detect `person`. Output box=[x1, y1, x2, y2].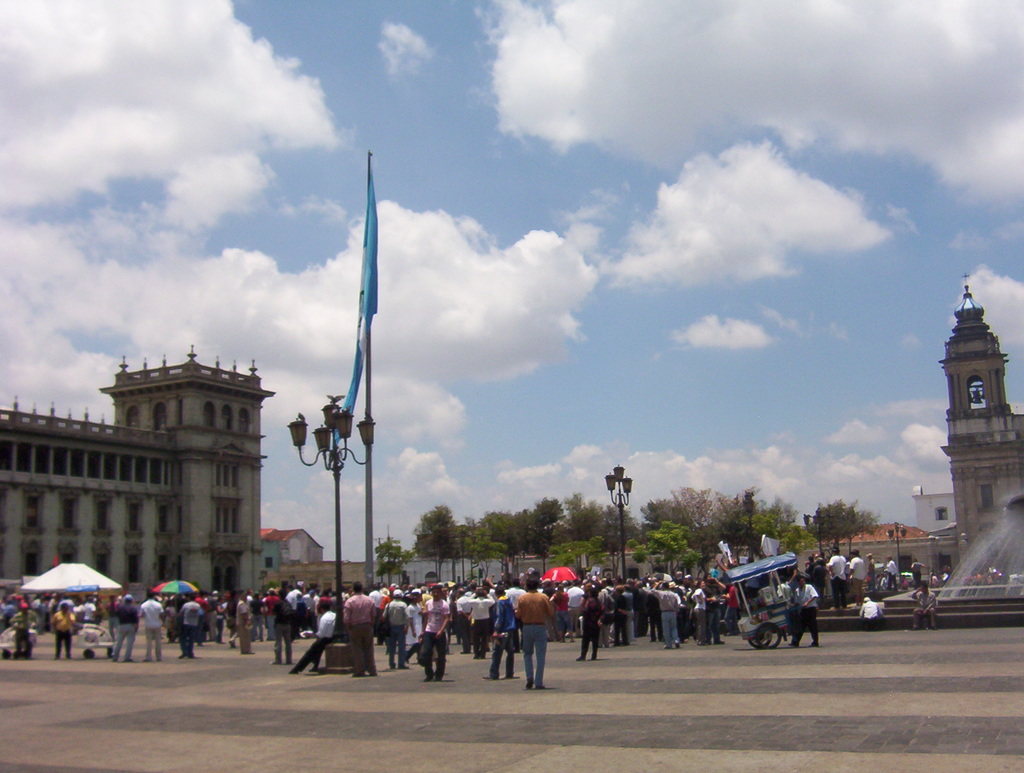
box=[417, 581, 453, 678].
